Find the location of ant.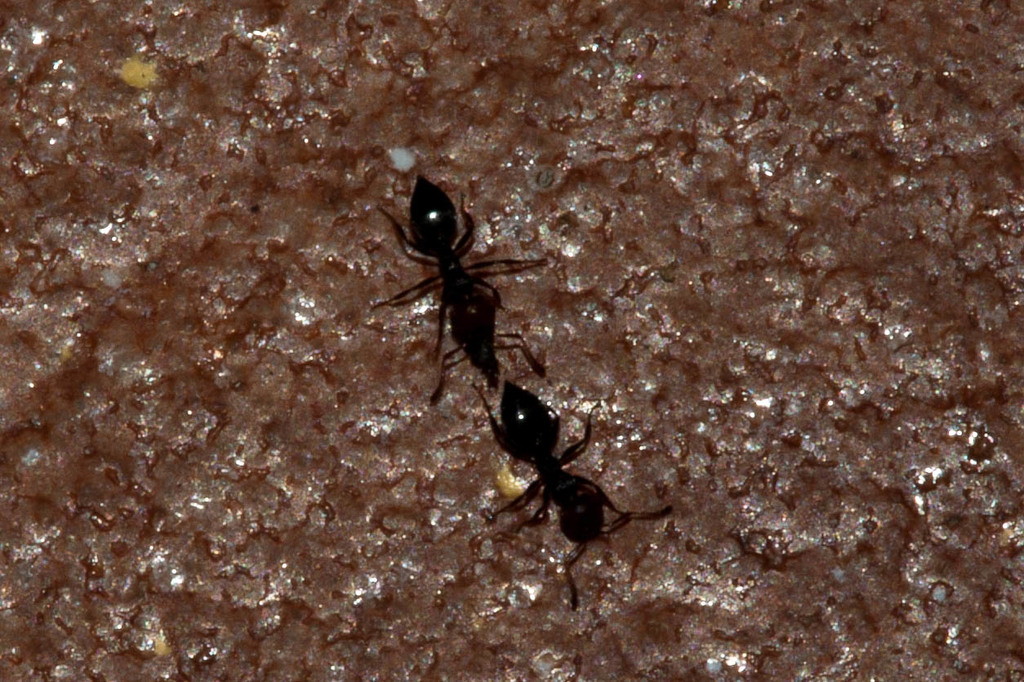
Location: box=[477, 386, 706, 621].
